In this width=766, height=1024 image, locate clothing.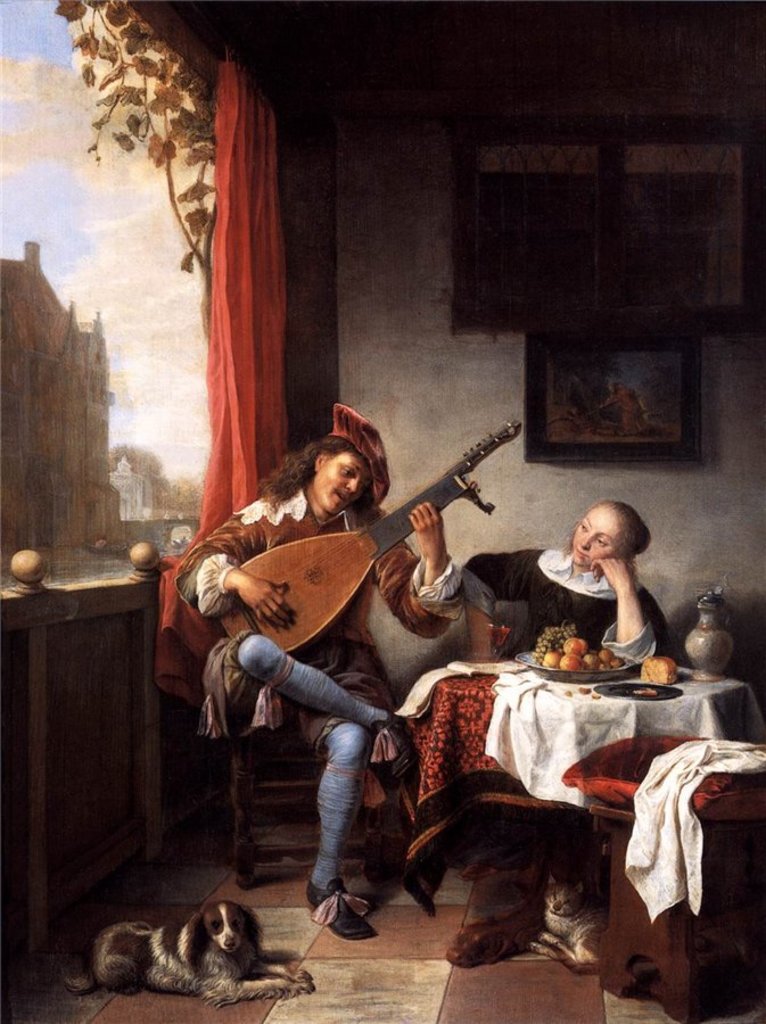
Bounding box: [left=568, top=736, right=765, bottom=914].
